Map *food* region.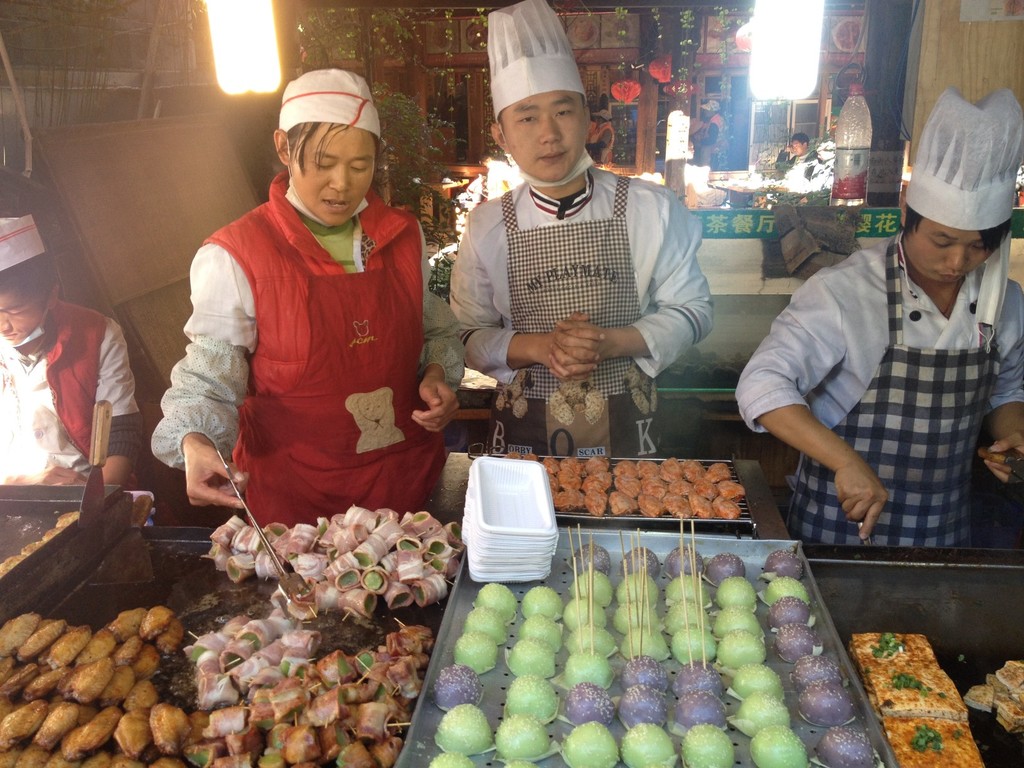
Mapped to bbox(543, 456, 557, 465).
